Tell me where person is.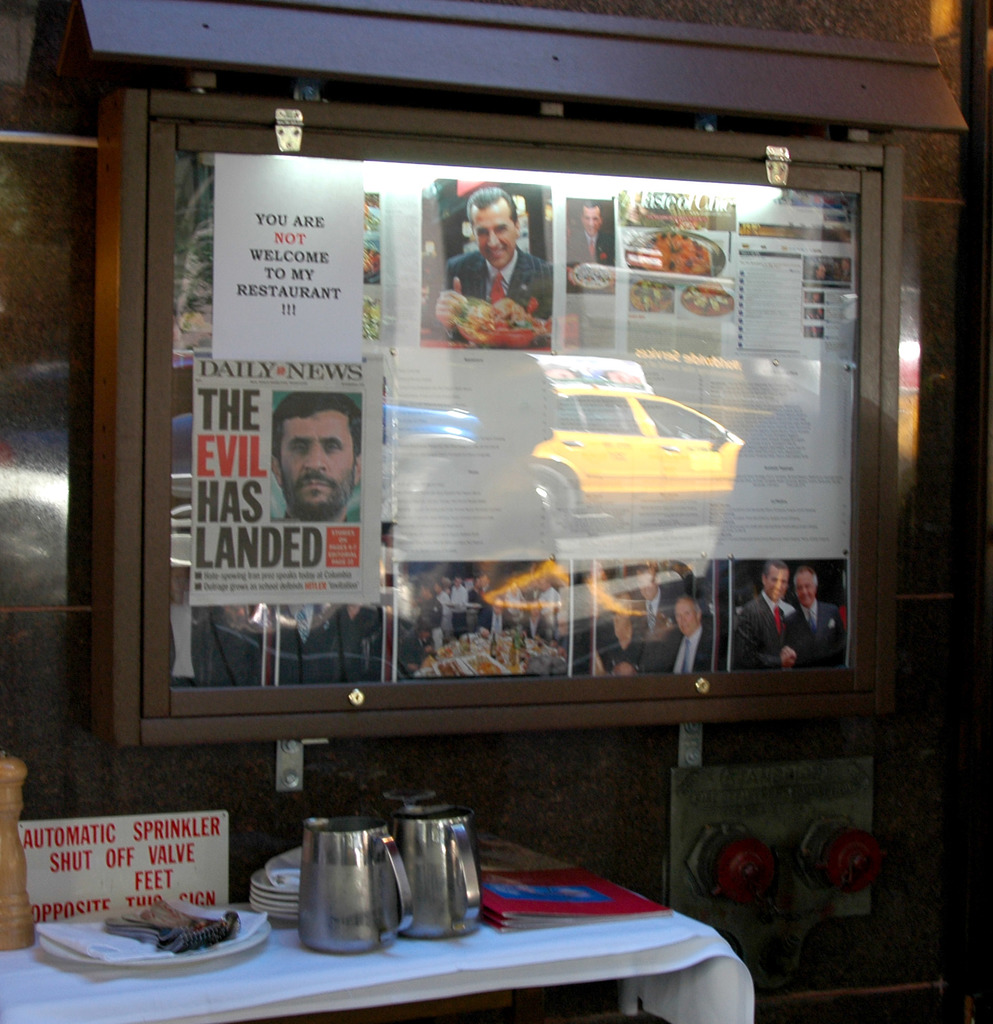
person is at x1=782, y1=563, x2=835, y2=662.
